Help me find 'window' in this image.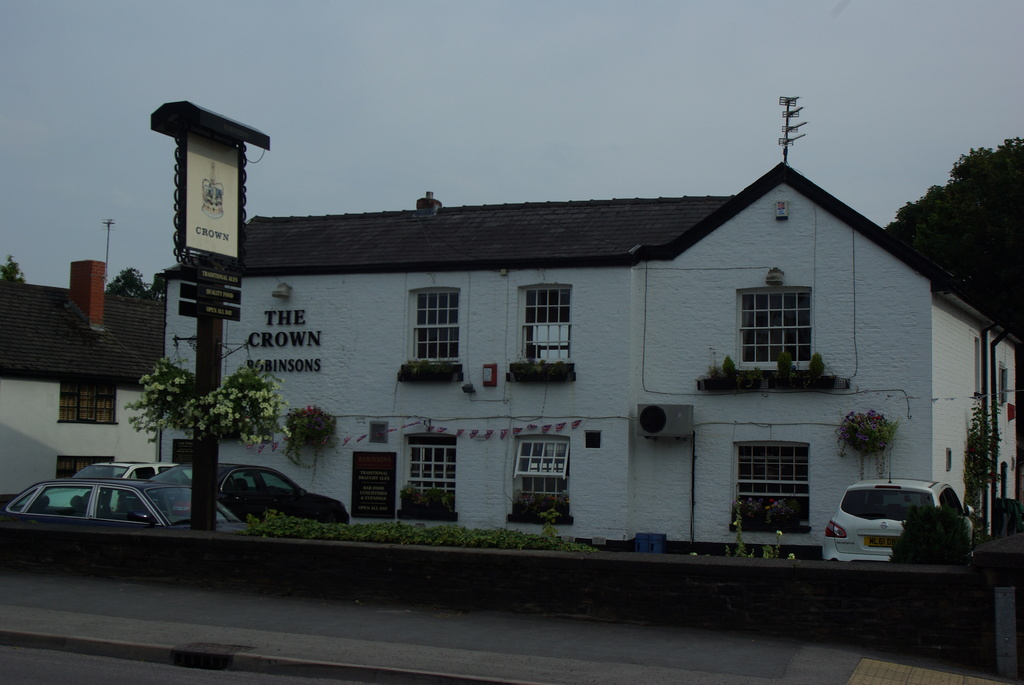
Found it: box(740, 288, 812, 368).
